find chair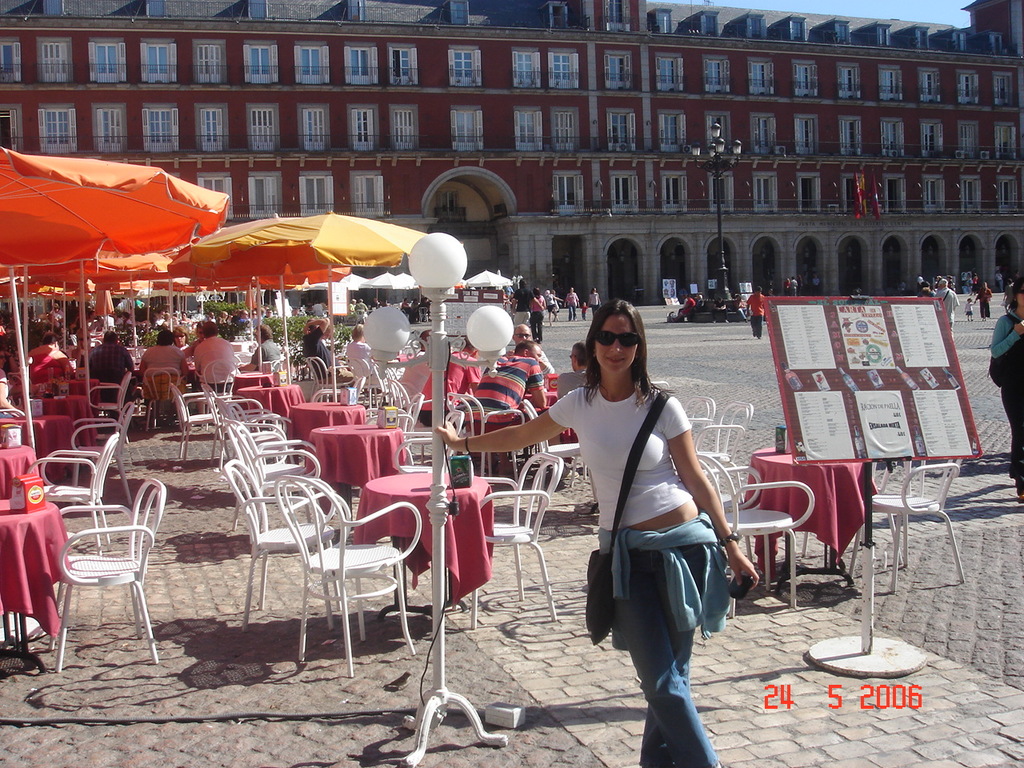
(221, 458, 343, 627)
